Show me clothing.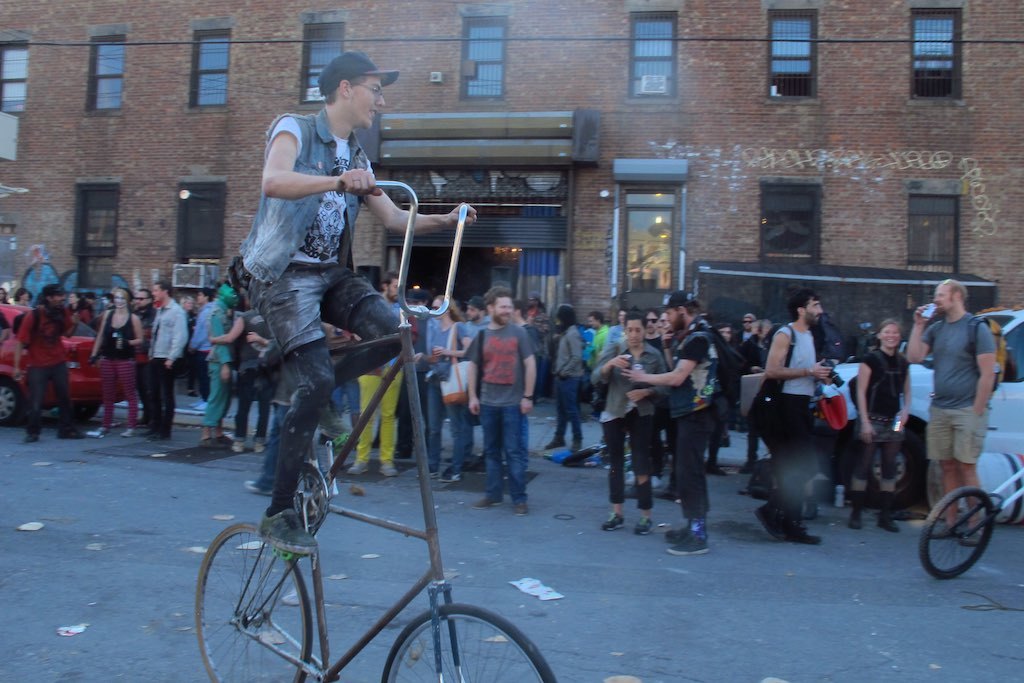
clothing is here: locate(141, 281, 189, 433).
